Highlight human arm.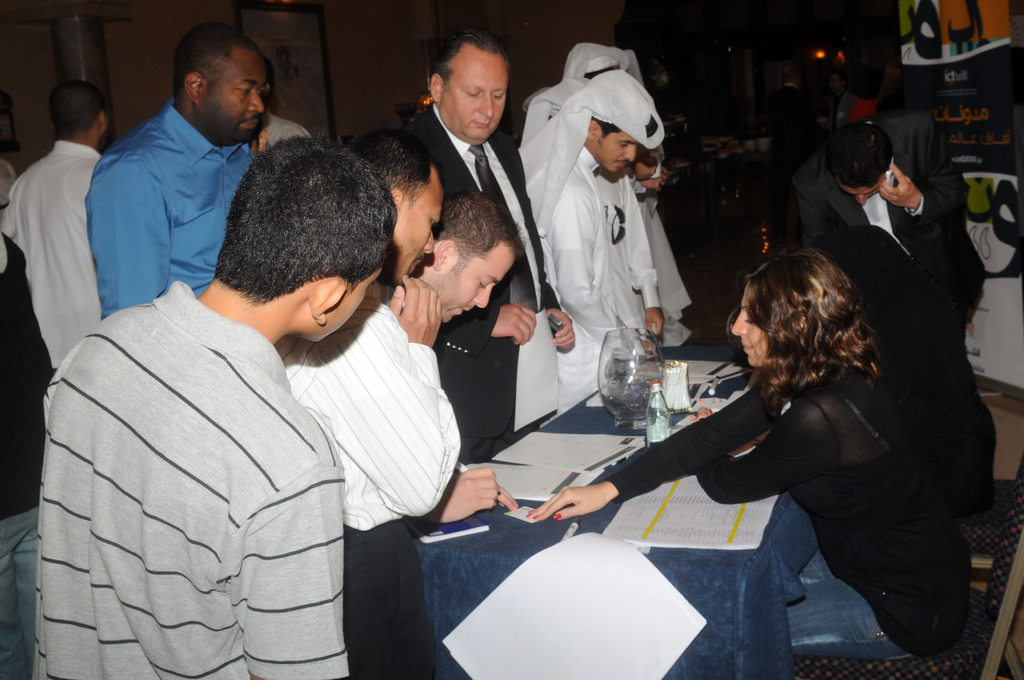
Highlighted region: region(548, 282, 579, 354).
